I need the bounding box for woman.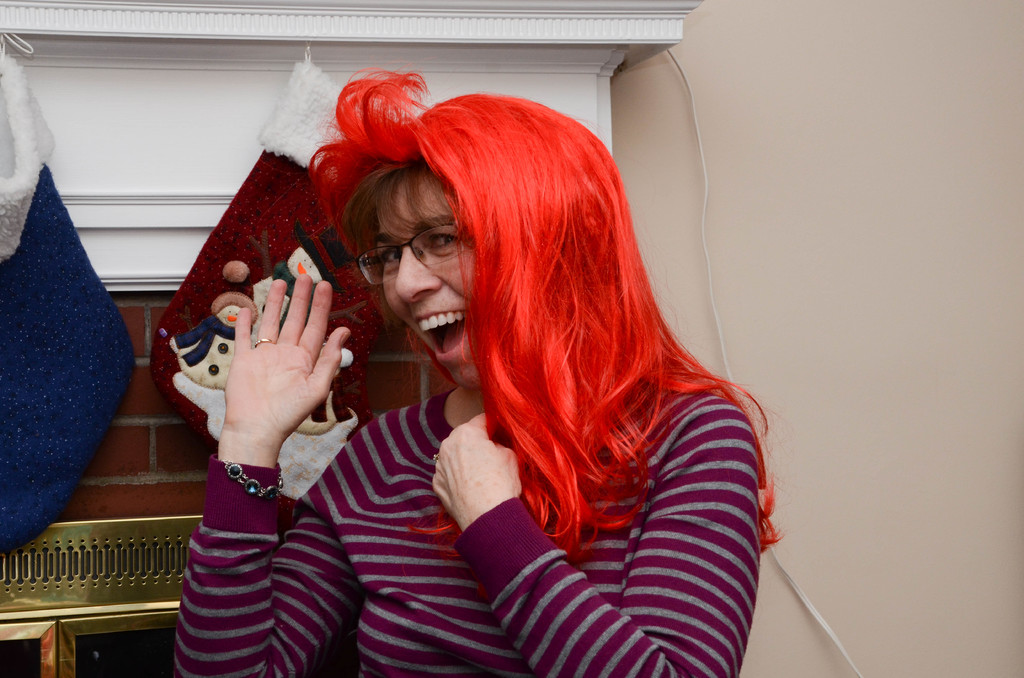
Here it is: 264/81/760/676.
